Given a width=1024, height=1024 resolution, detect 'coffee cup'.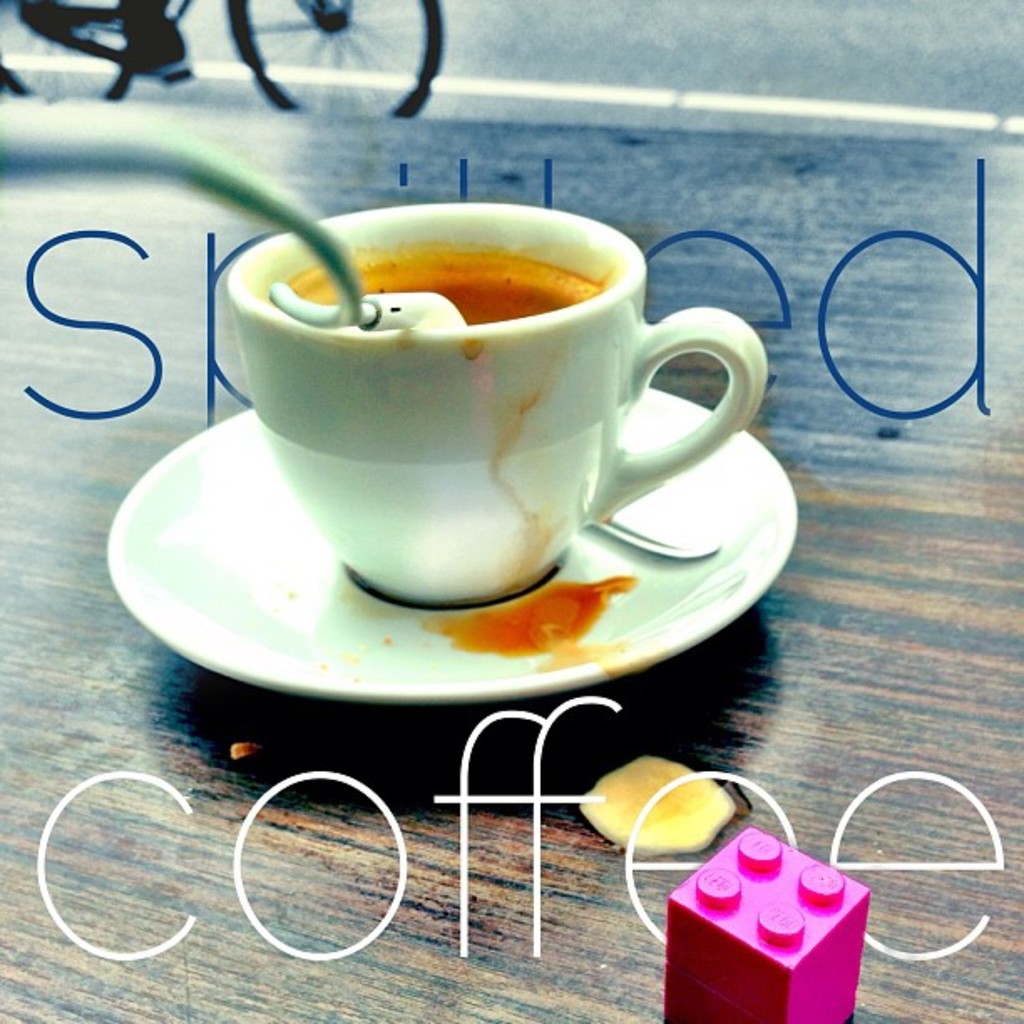
223 197 771 611.
